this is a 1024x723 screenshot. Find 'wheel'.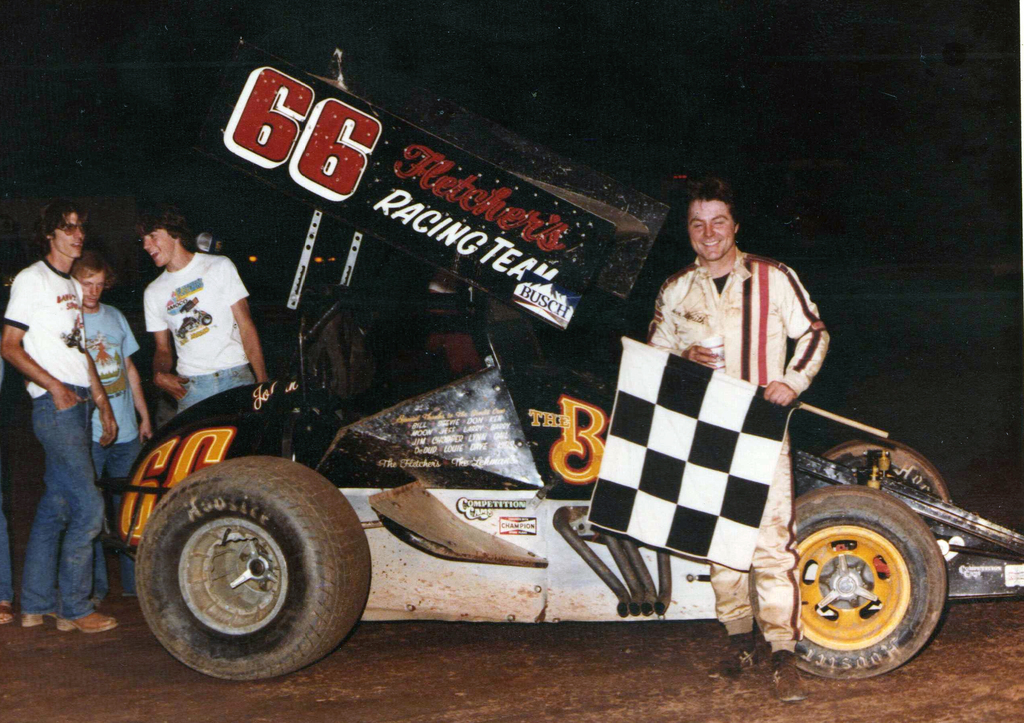
Bounding box: x1=127 y1=457 x2=369 y2=687.
